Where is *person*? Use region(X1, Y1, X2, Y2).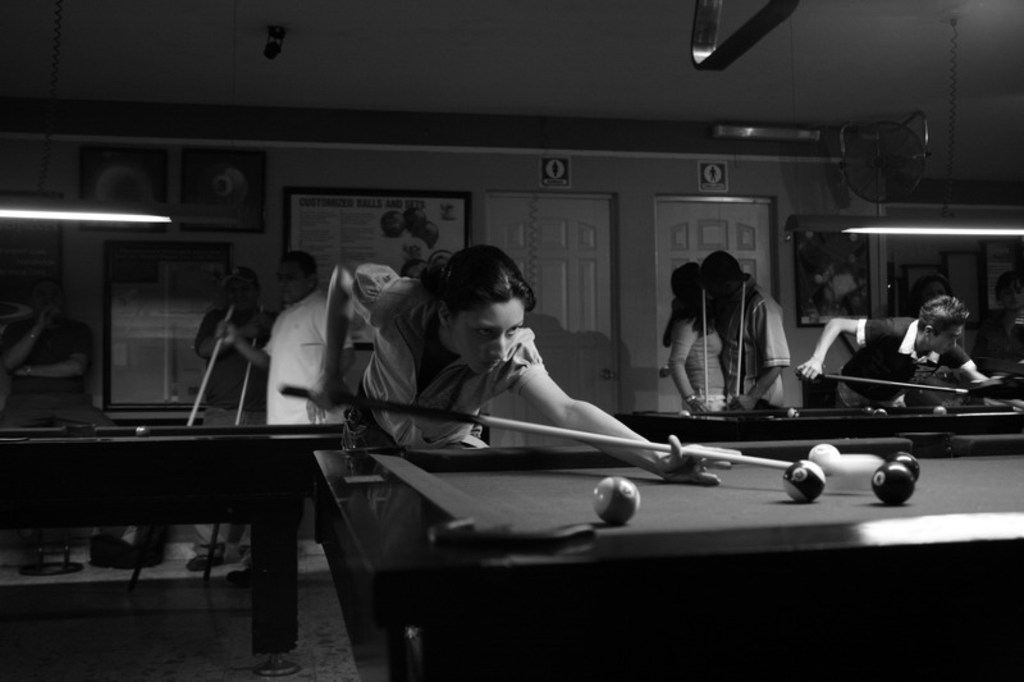
region(216, 251, 332, 427).
